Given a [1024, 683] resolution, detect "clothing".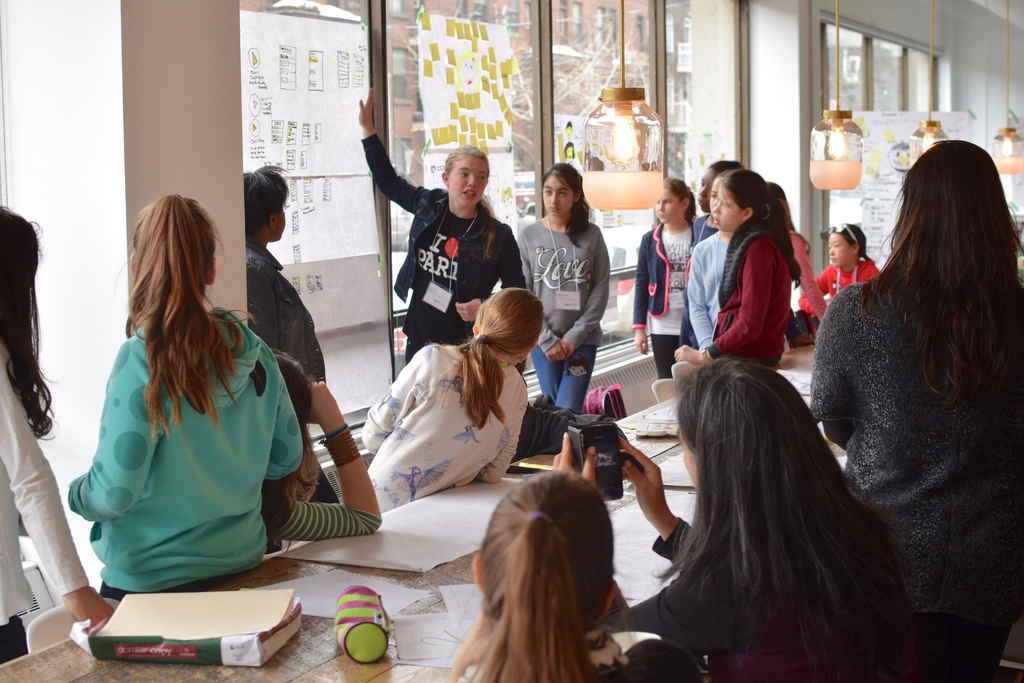
(357,136,529,354).
